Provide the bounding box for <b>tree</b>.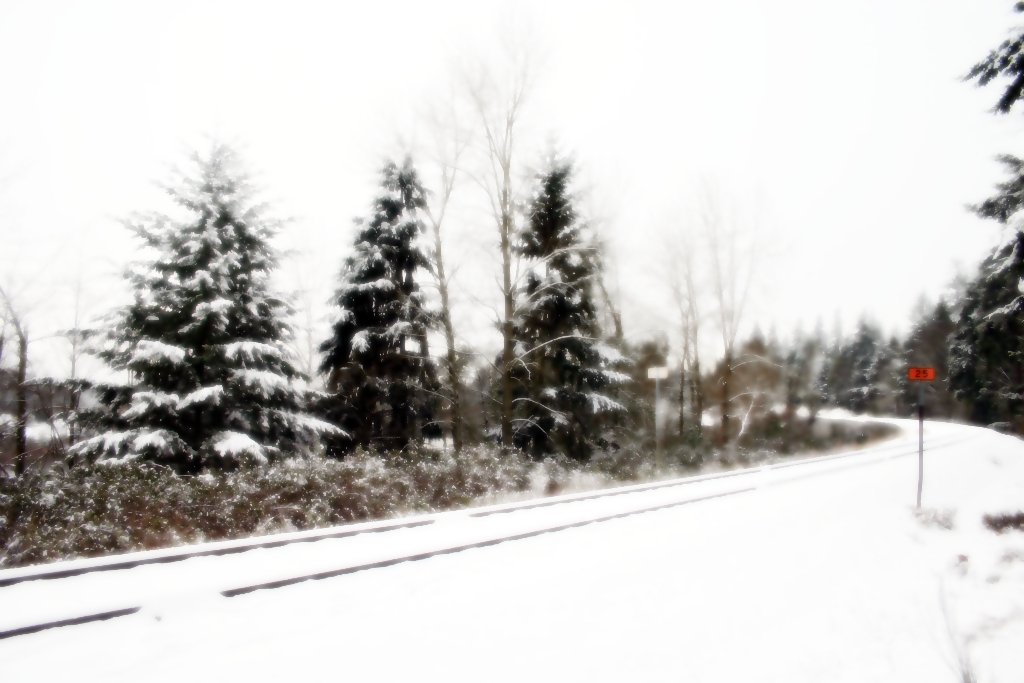
l=485, t=154, r=636, b=475.
